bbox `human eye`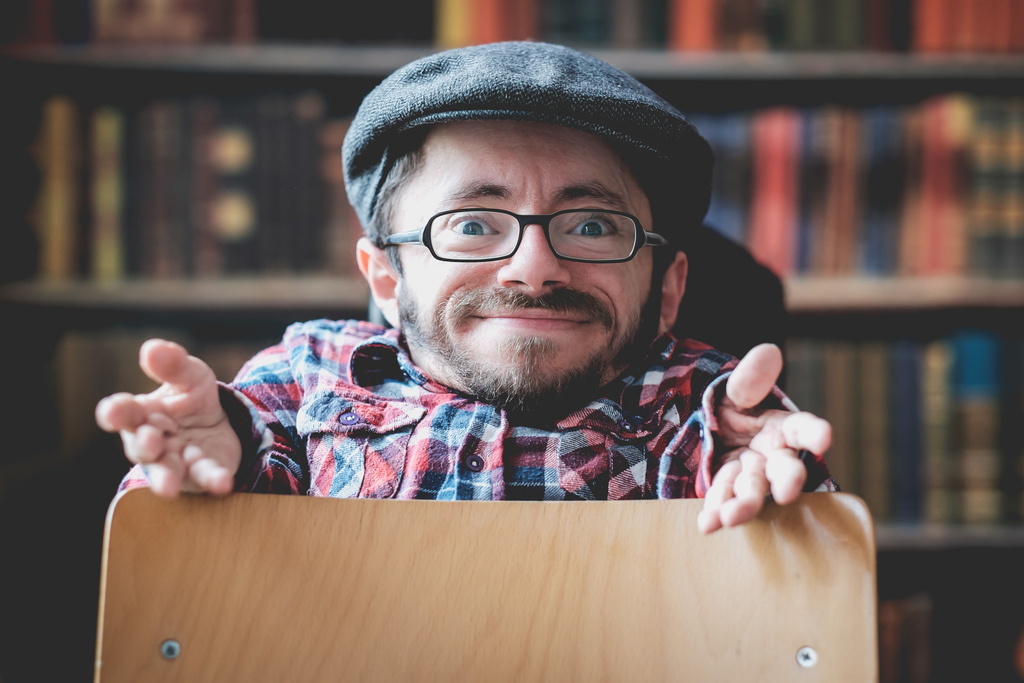
{"x1": 439, "y1": 204, "x2": 508, "y2": 243}
